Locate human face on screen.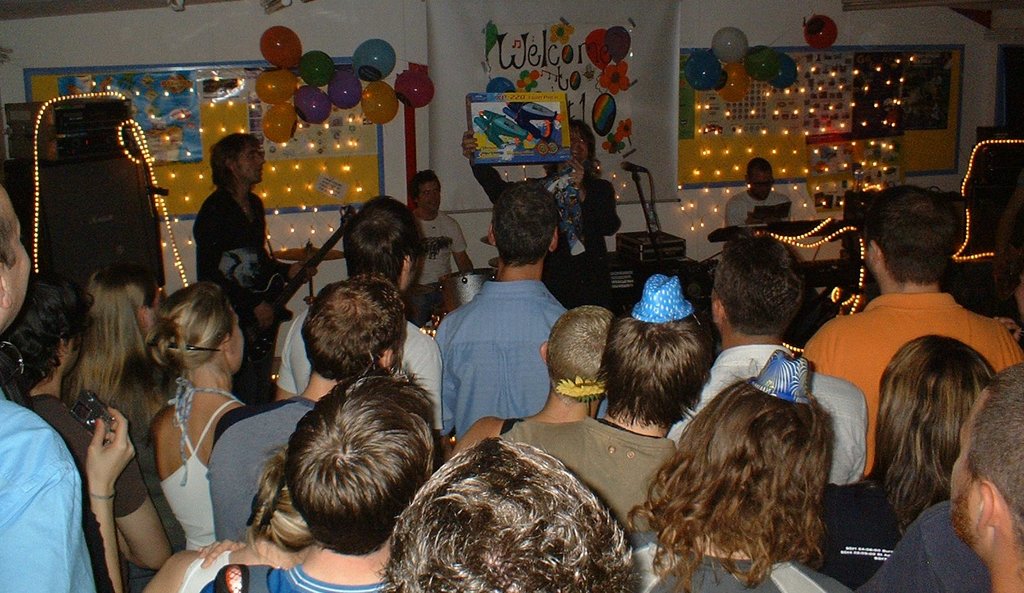
On screen at select_region(2, 198, 33, 320).
